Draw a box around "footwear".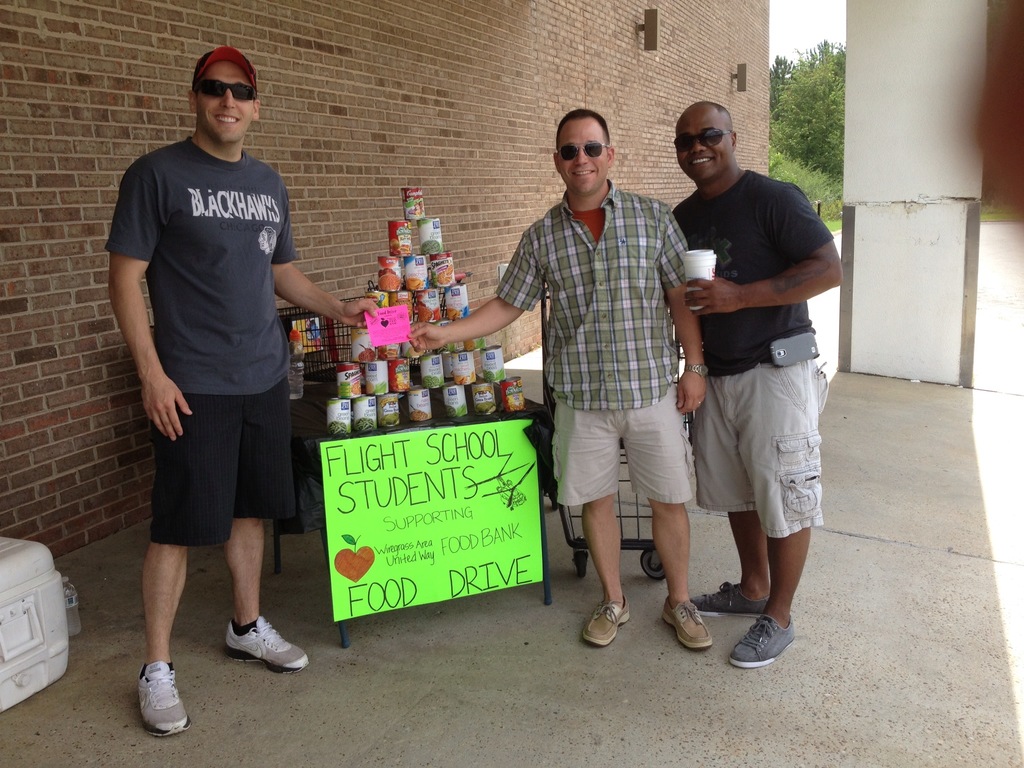
{"x1": 660, "y1": 598, "x2": 716, "y2": 648}.
